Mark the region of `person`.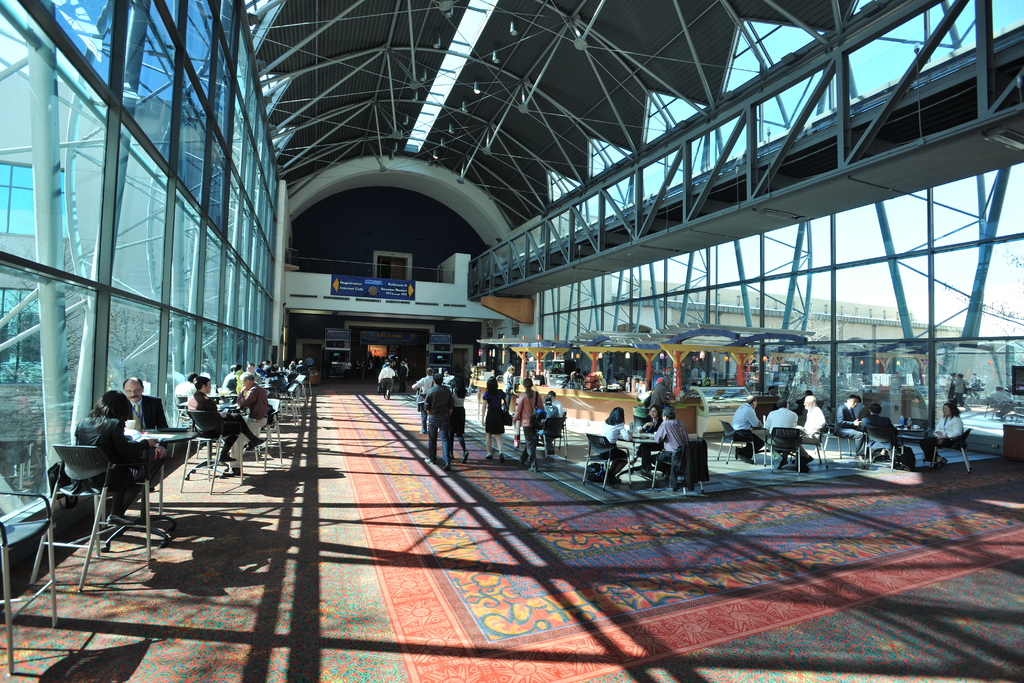
Region: rect(652, 404, 694, 494).
